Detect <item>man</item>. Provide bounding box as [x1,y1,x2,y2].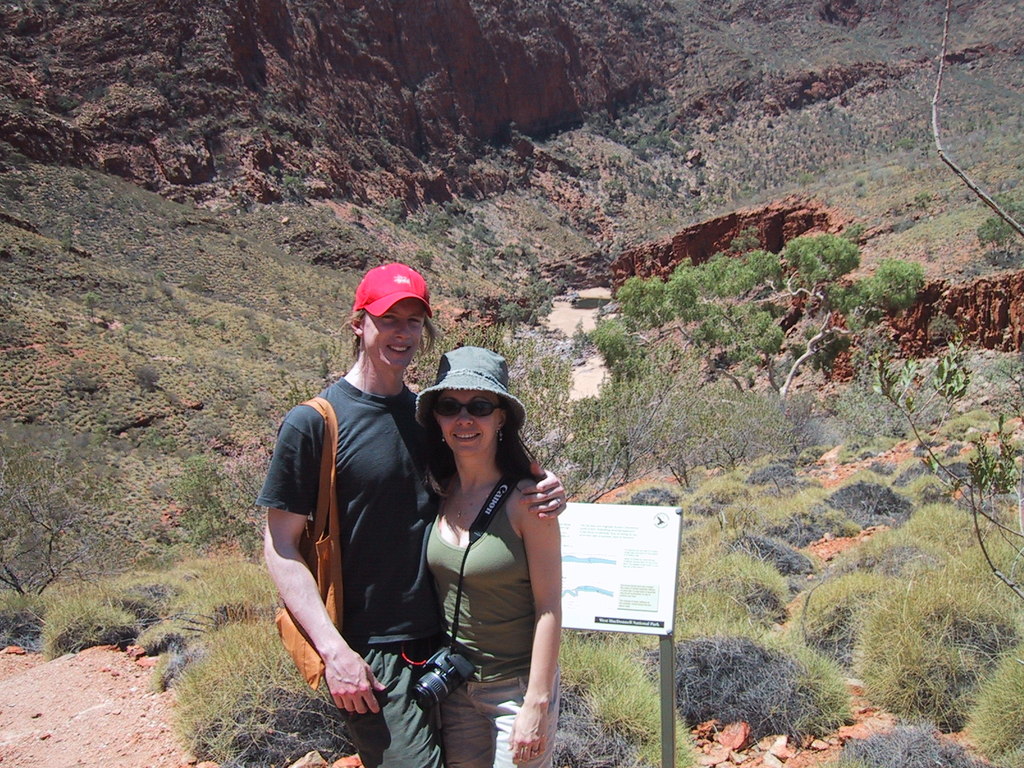
[312,315,561,738].
